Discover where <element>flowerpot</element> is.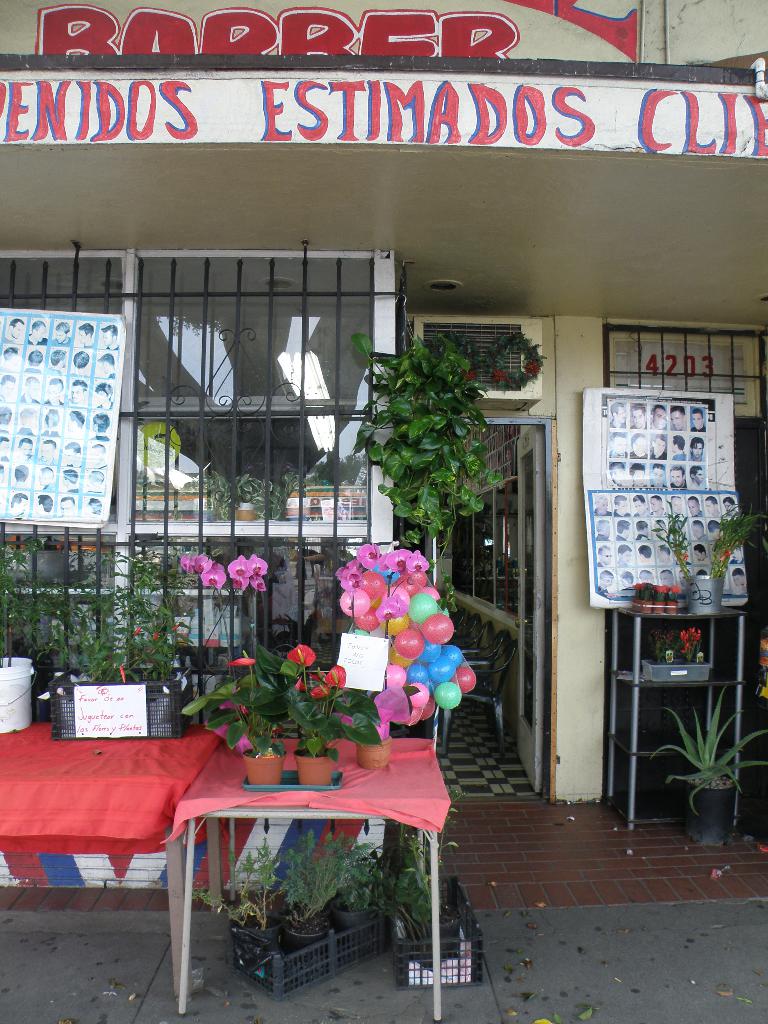
Discovered at <region>344, 906, 377, 932</region>.
